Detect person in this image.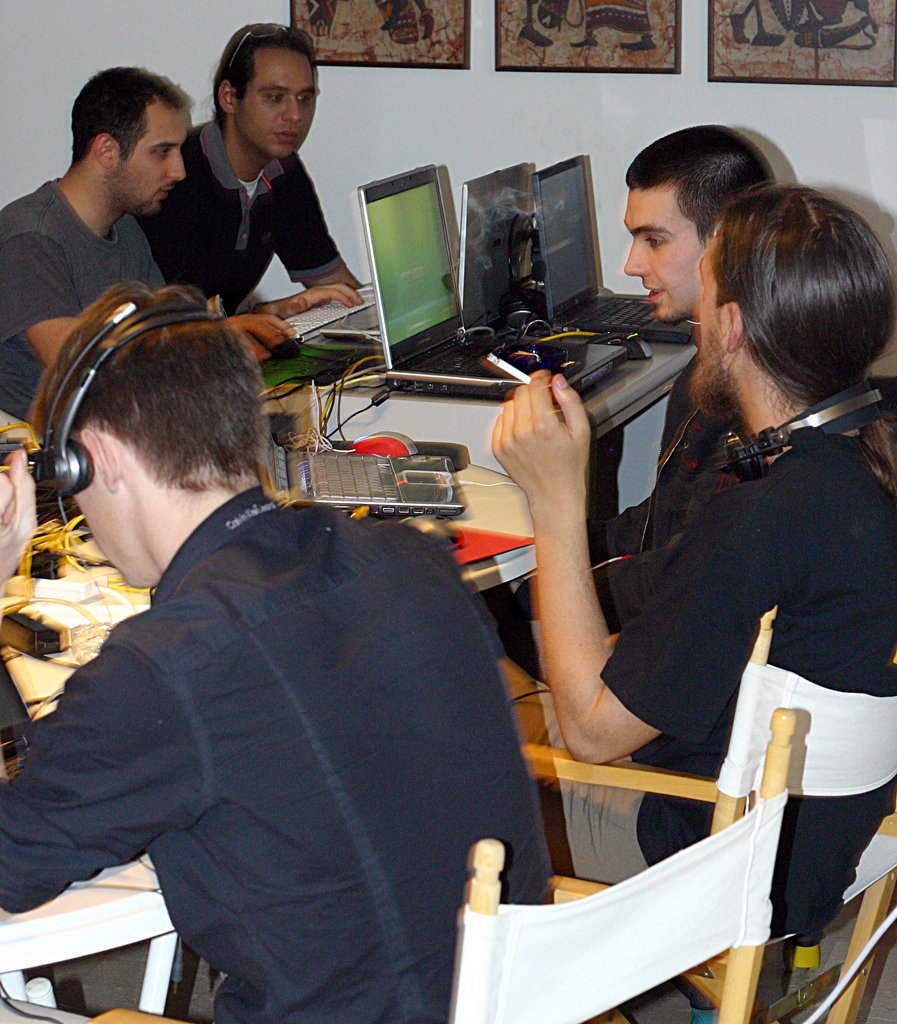
Detection: <box>496,123,780,683</box>.
